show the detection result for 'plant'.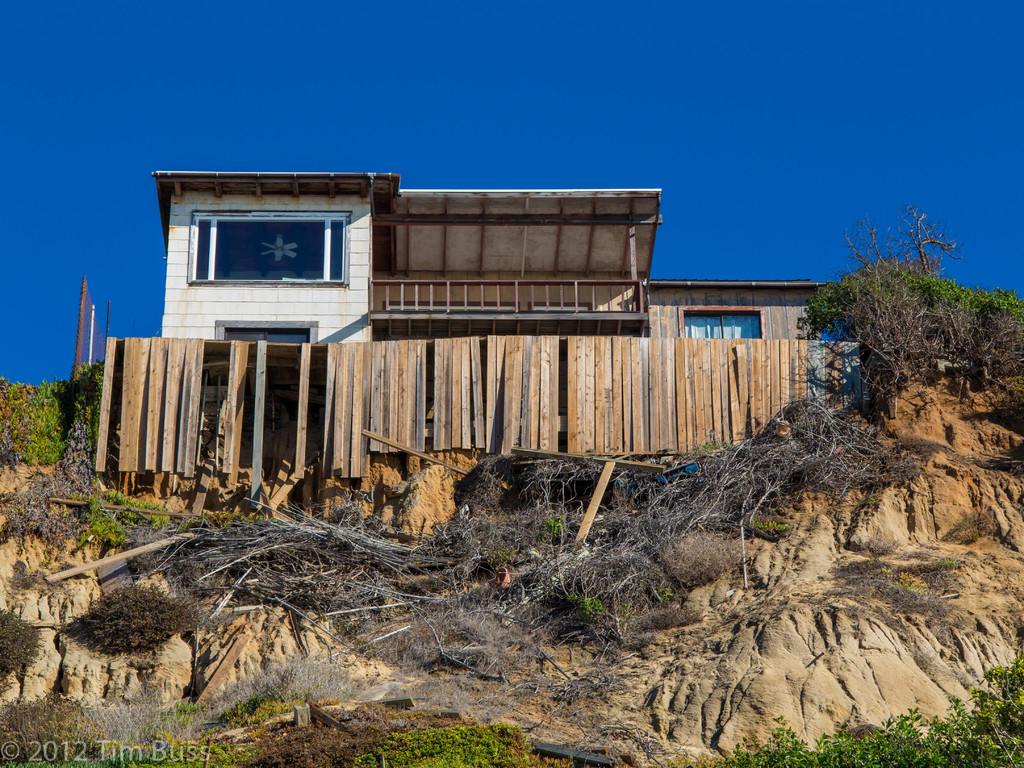
left=565, top=586, right=606, bottom=621.
